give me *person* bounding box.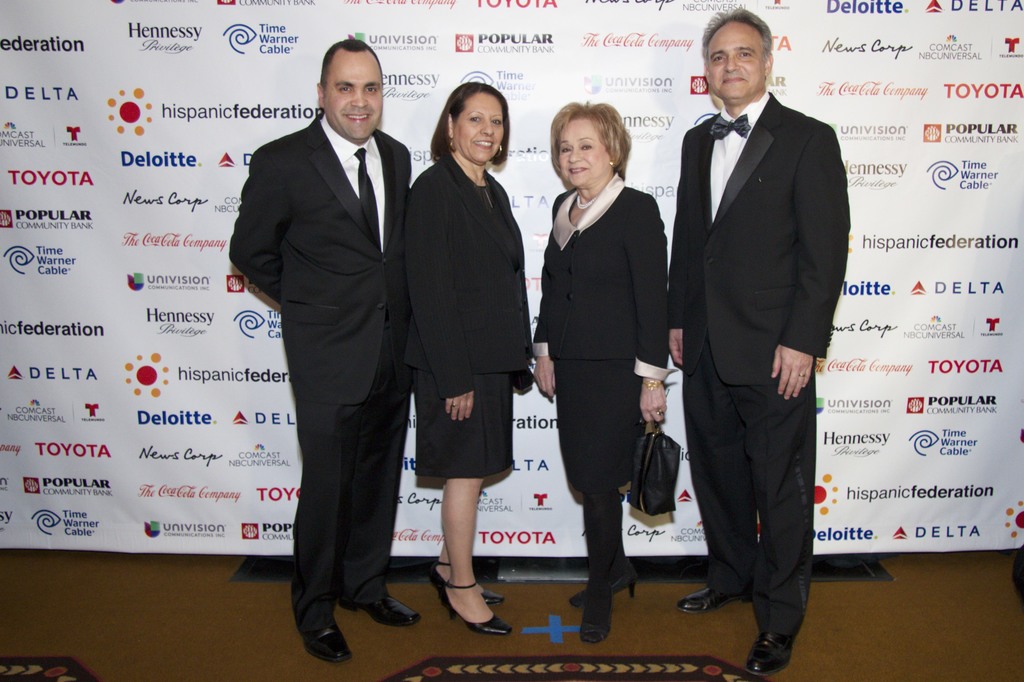
[x1=671, y1=5, x2=852, y2=674].
